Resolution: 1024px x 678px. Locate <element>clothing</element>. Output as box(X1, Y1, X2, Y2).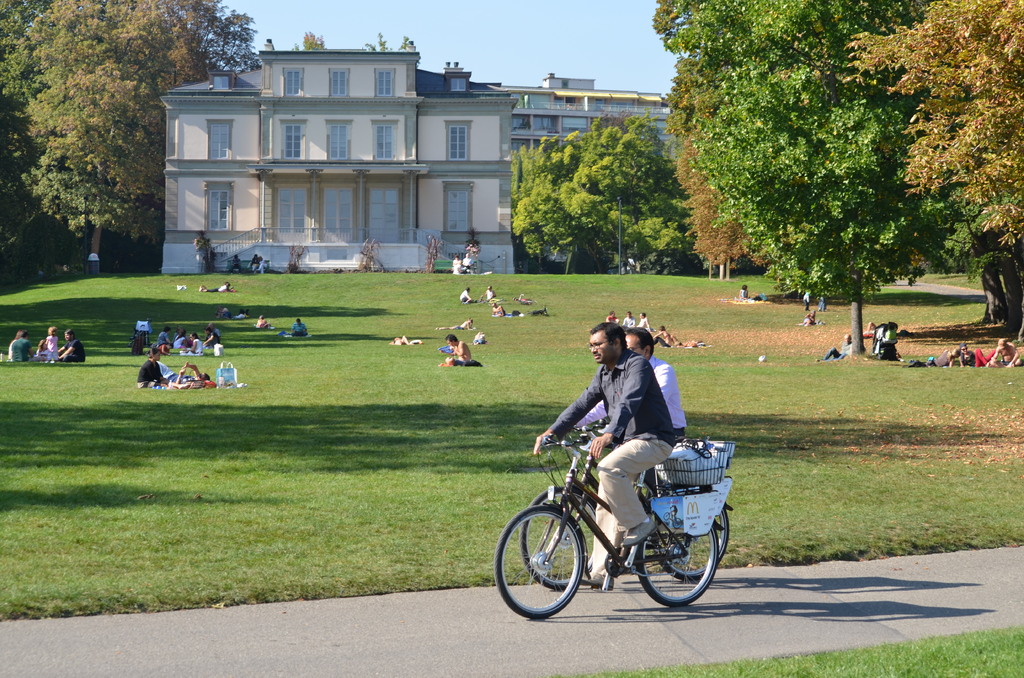
box(573, 357, 688, 499).
